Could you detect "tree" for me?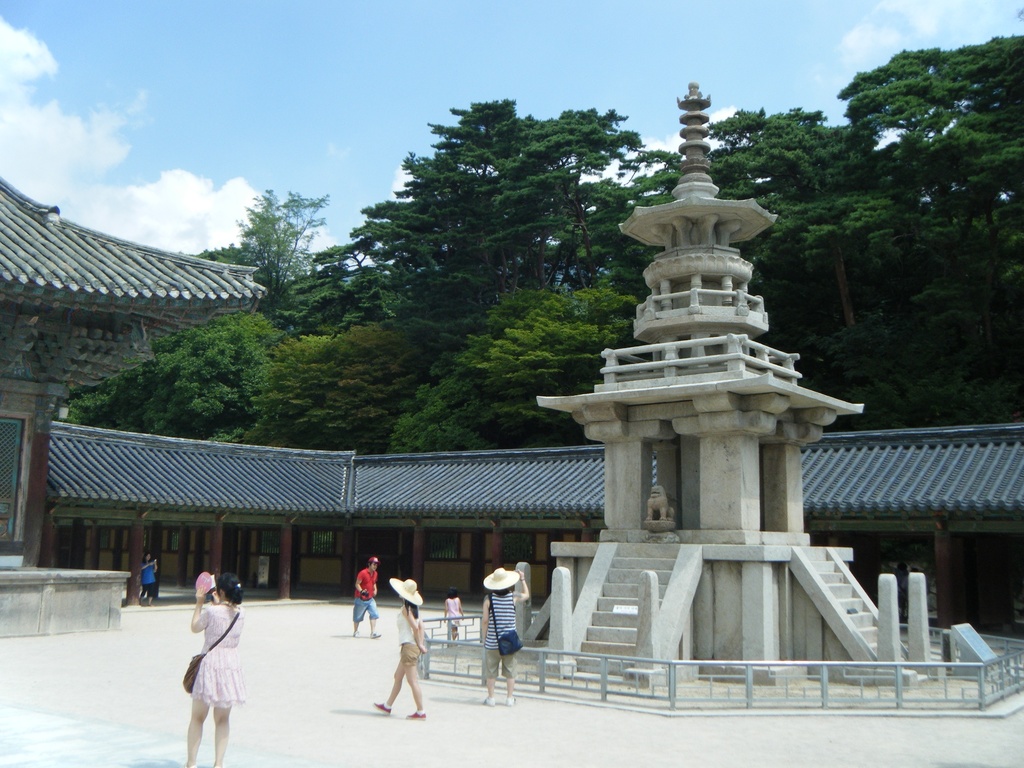
Detection result: [left=619, top=91, right=908, bottom=320].
